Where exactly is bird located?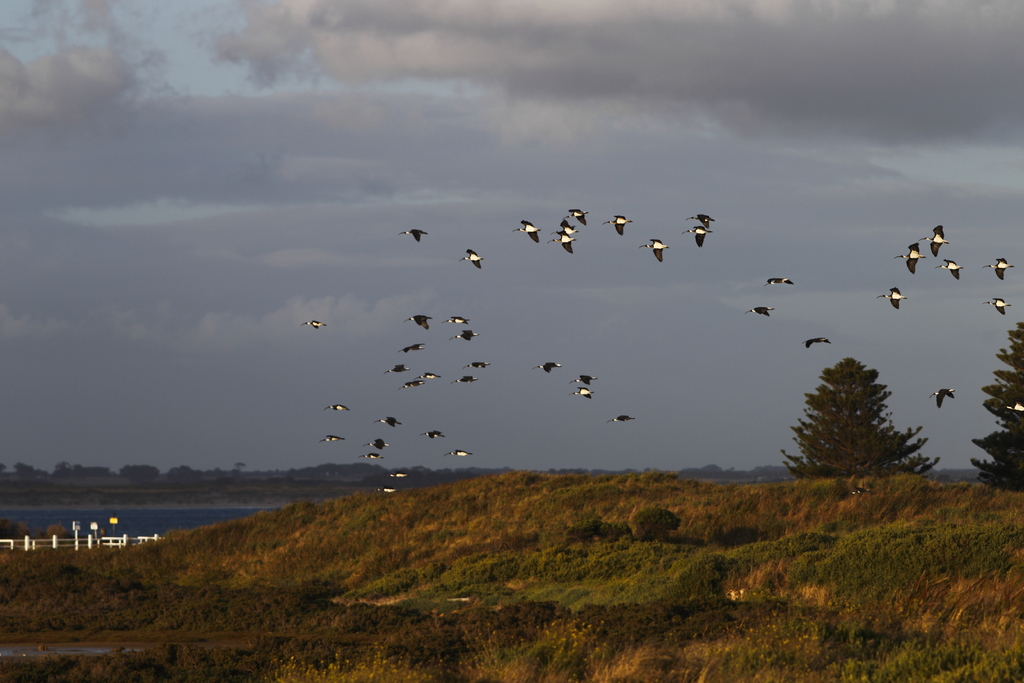
Its bounding box is (left=689, top=226, right=710, bottom=247).
